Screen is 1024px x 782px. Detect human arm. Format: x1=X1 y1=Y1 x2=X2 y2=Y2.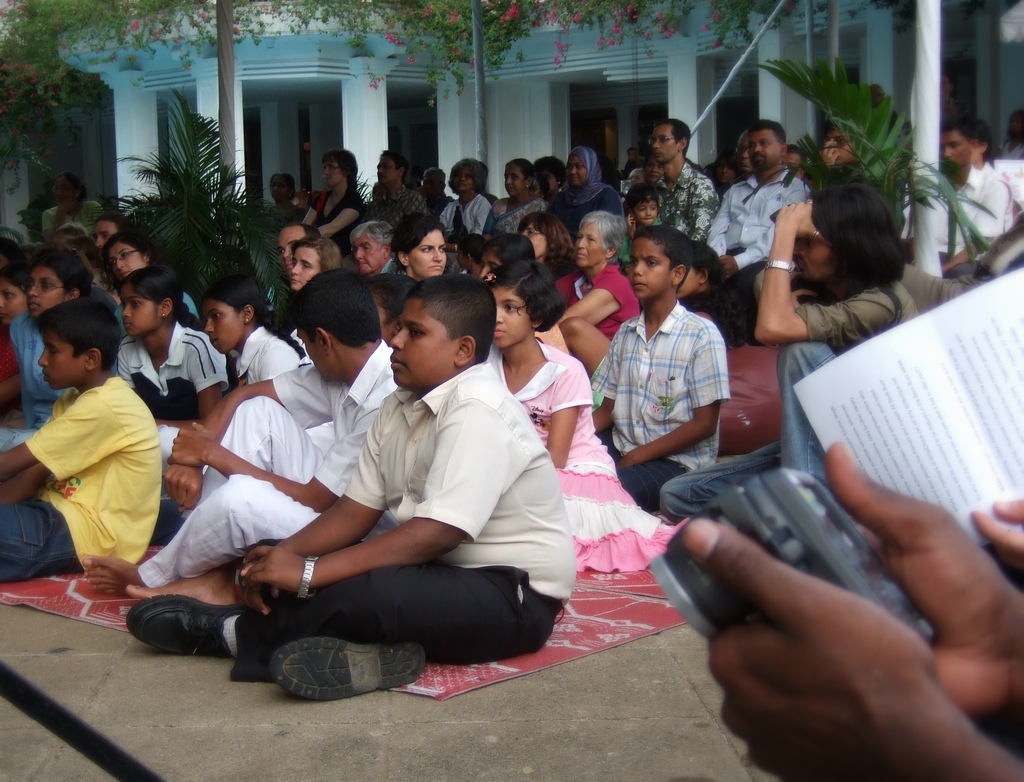
x1=819 y1=434 x2=1021 y2=717.
